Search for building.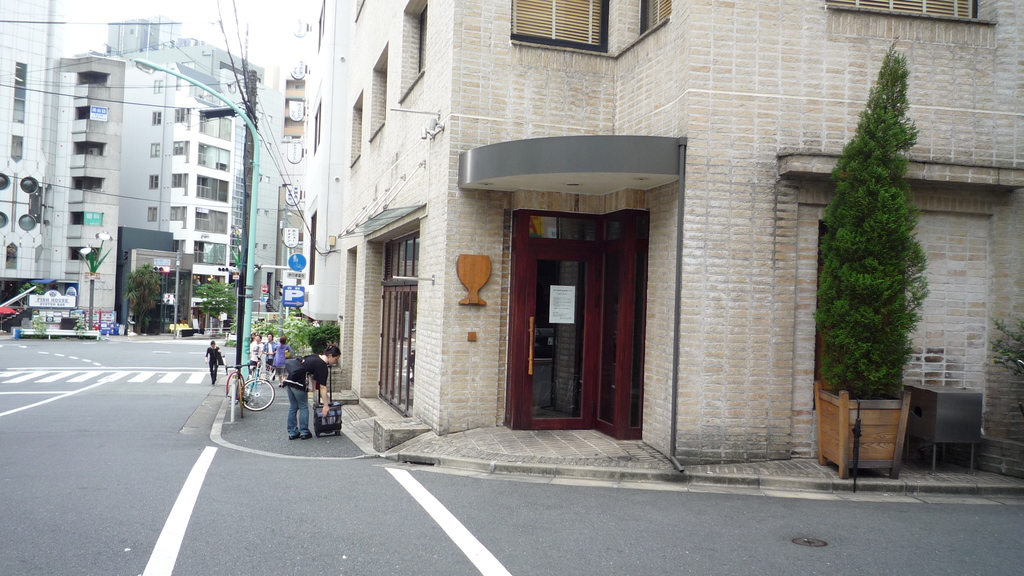
Found at rect(307, 0, 1023, 468).
